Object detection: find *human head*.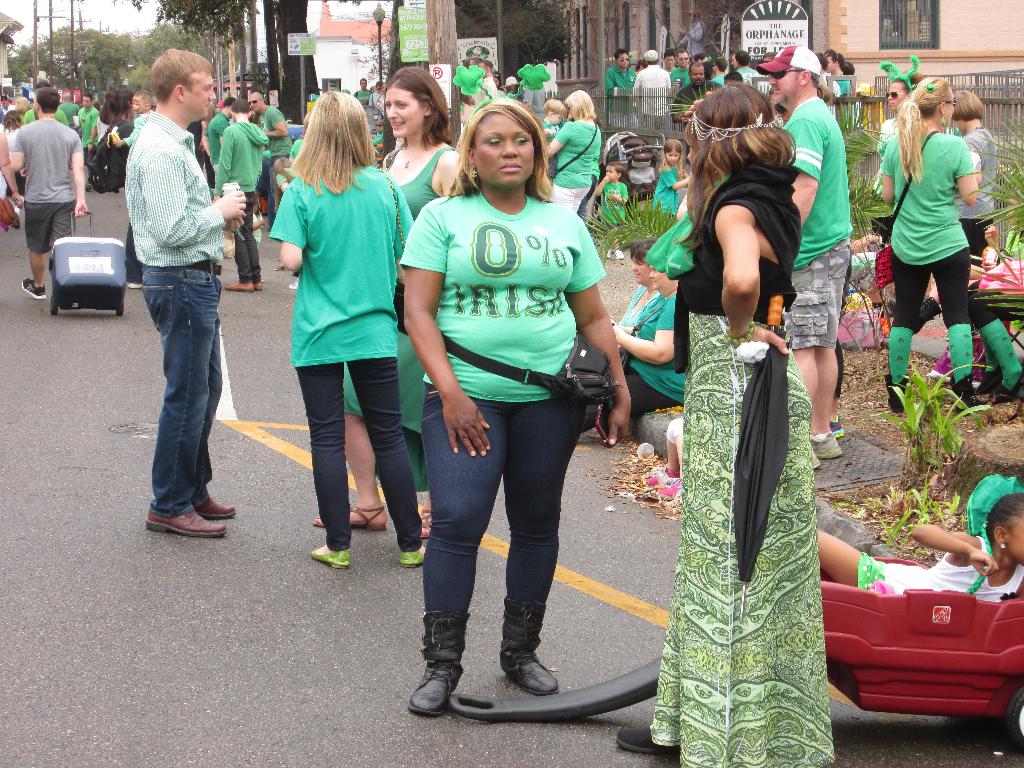
box(493, 72, 499, 87).
